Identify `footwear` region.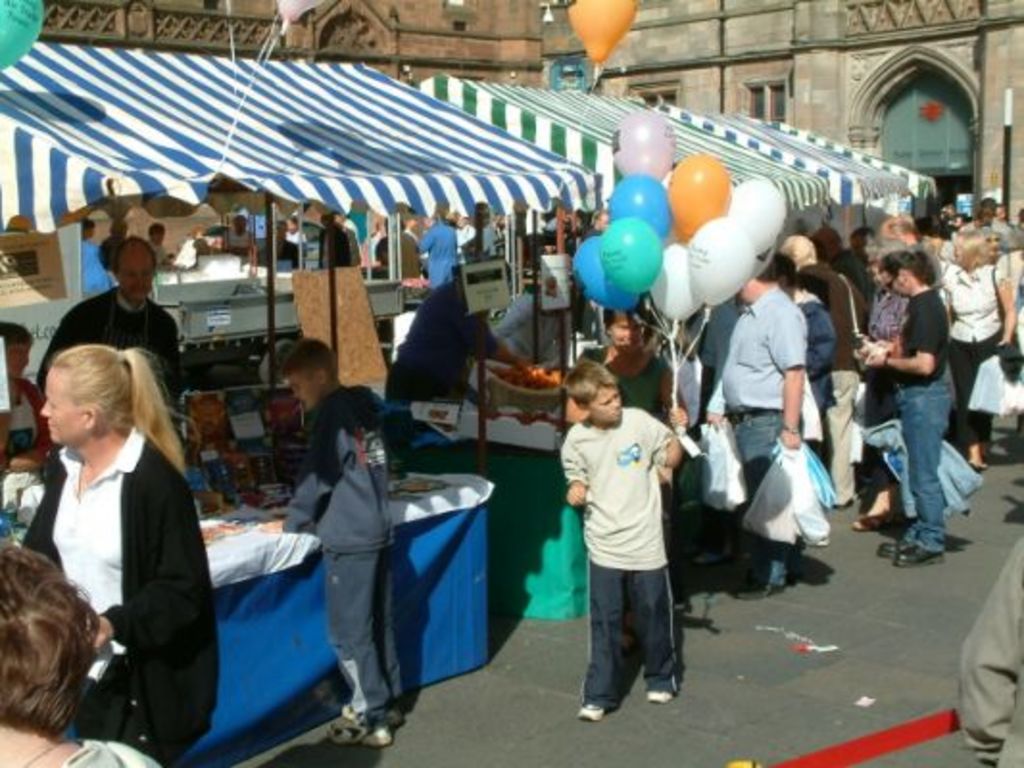
Region: 580/703/607/720.
